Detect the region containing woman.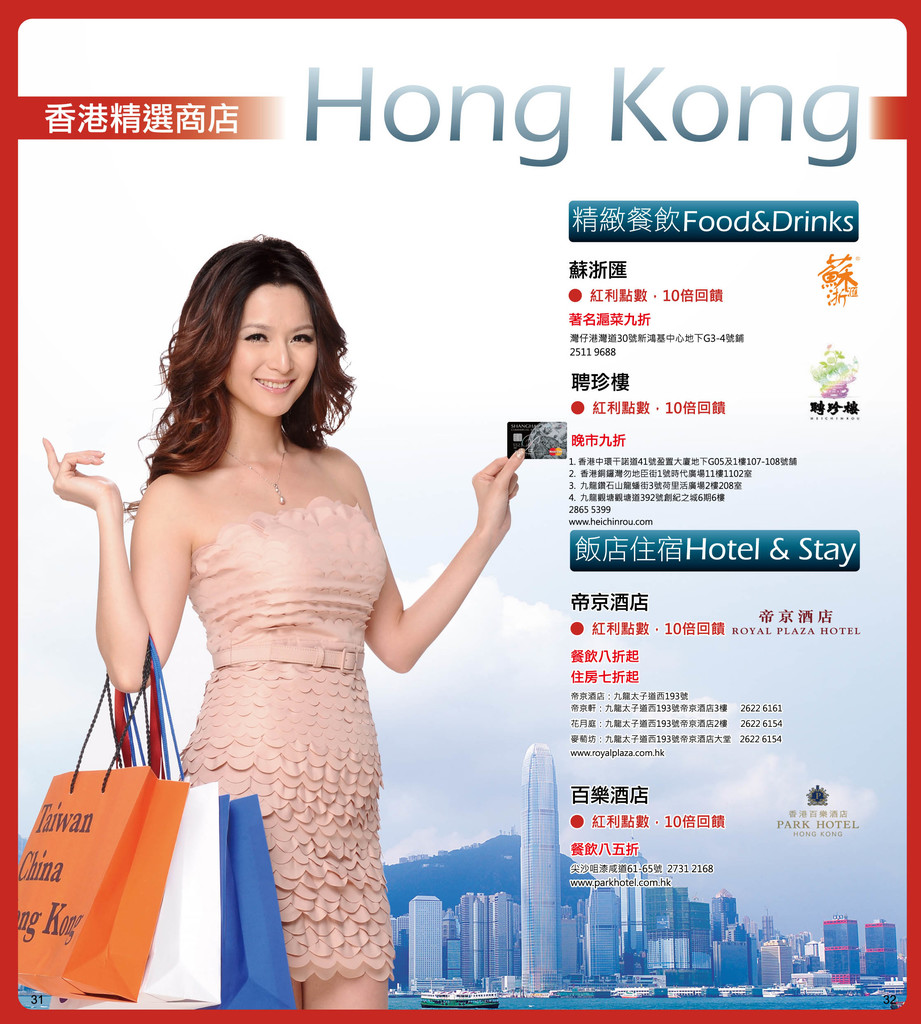
locate(36, 231, 527, 1007).
